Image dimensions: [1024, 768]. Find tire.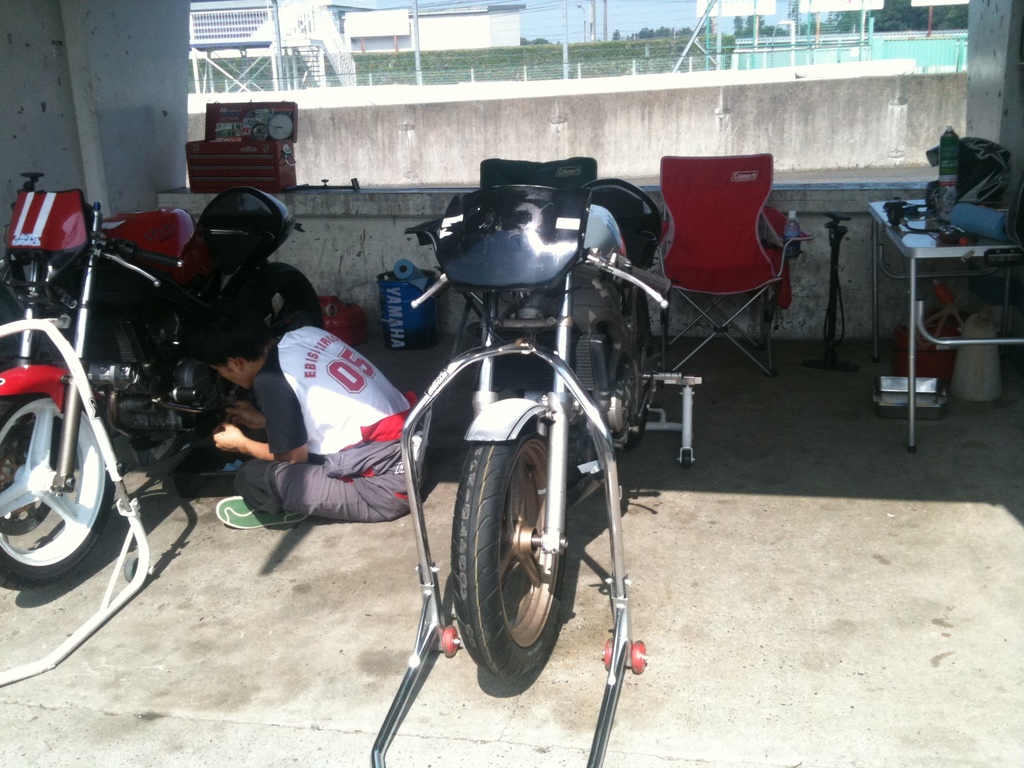
l=228, t=257, r=325, b=336.
